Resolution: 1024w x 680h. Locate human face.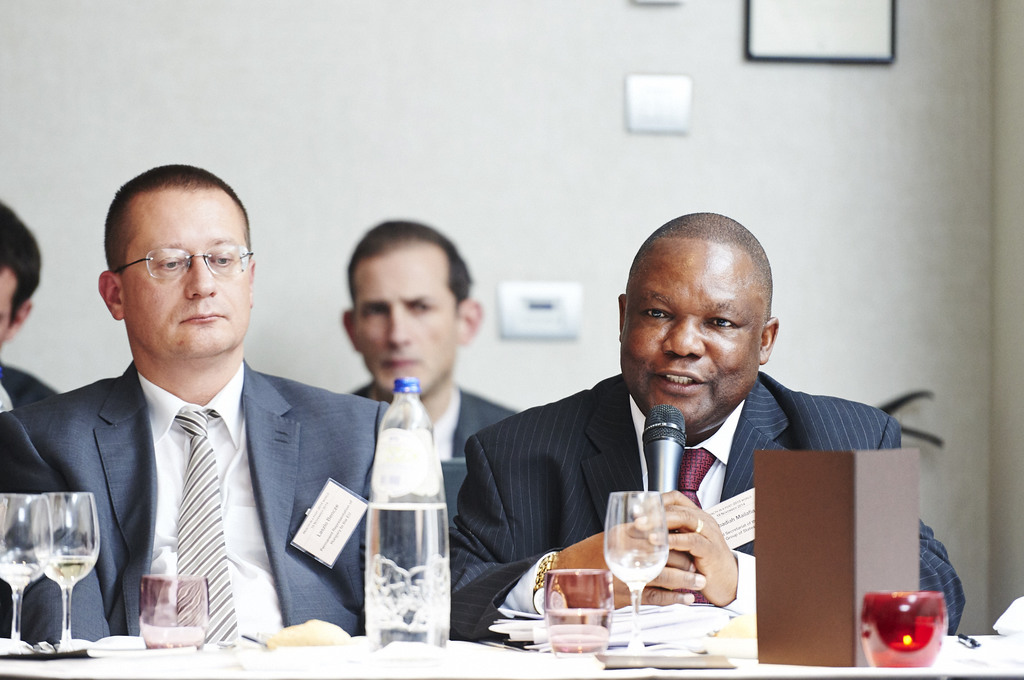
(354,242,465,407).
